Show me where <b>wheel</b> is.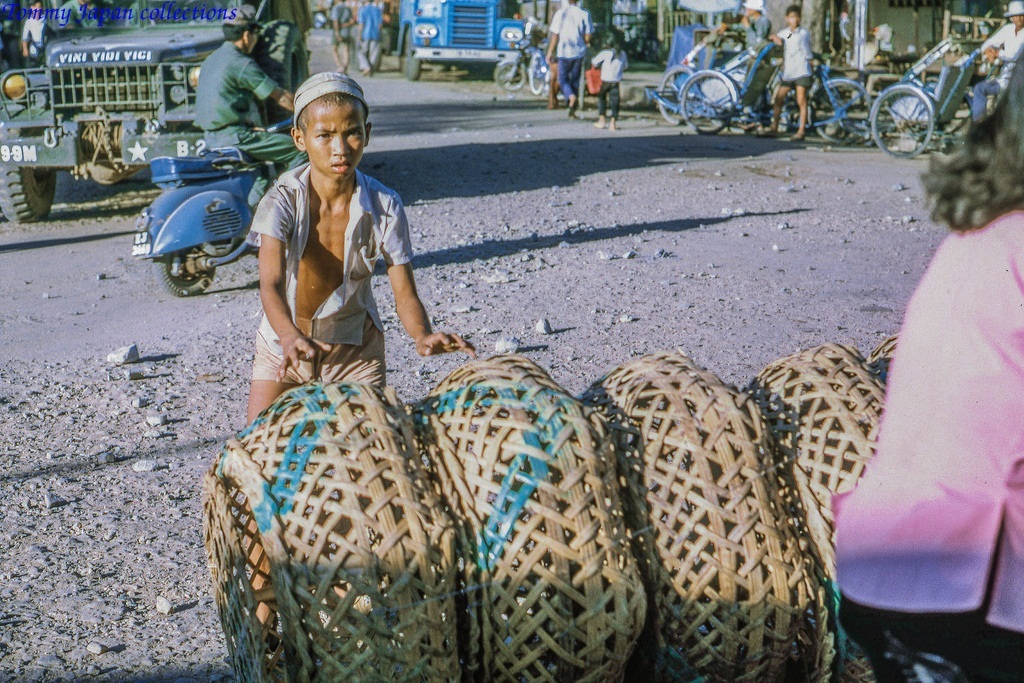
<b>wheel</b> is at bbox=[492, 61, 525, 91].
